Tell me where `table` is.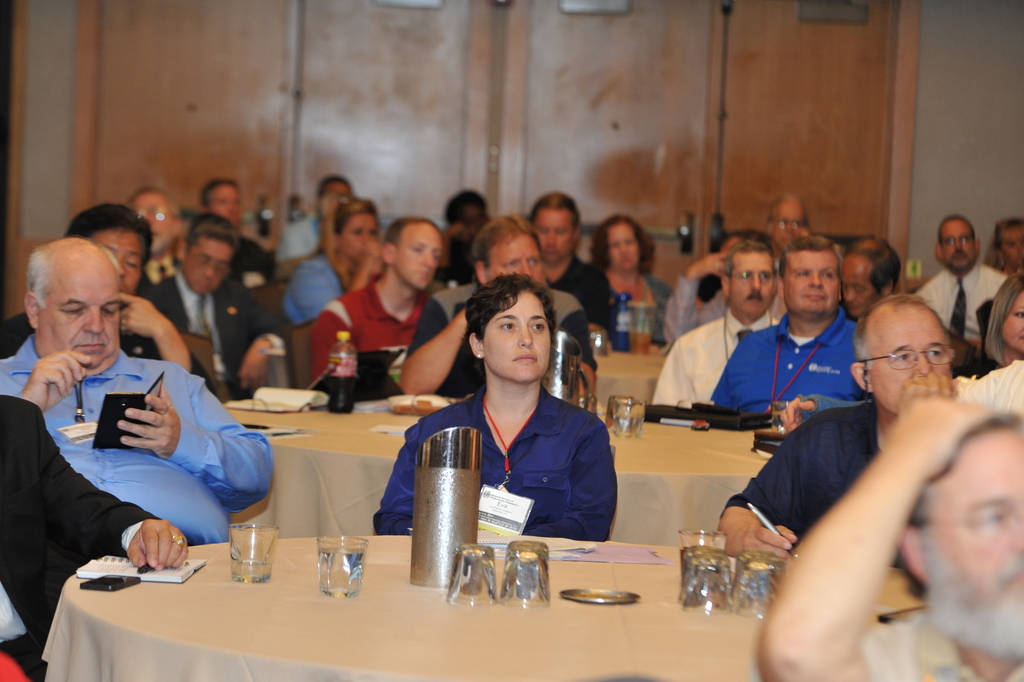
`table` is at l=38, t=514, r=828, b=681.
